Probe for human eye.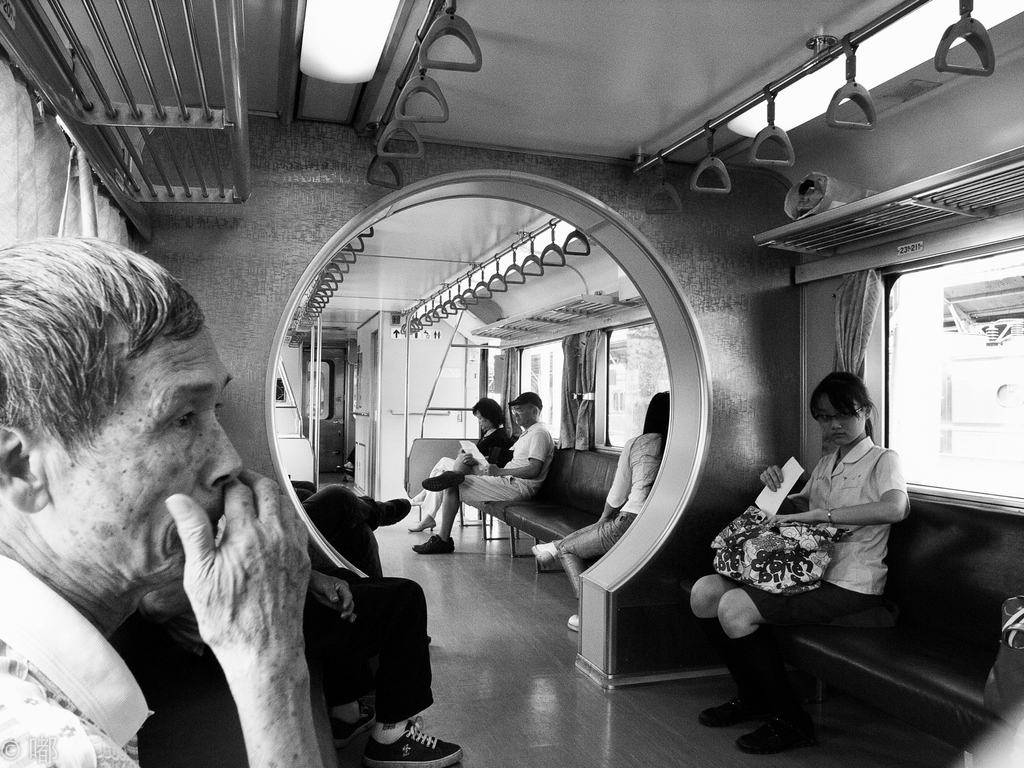
Probe result: box(166, 397, 201, 438).
